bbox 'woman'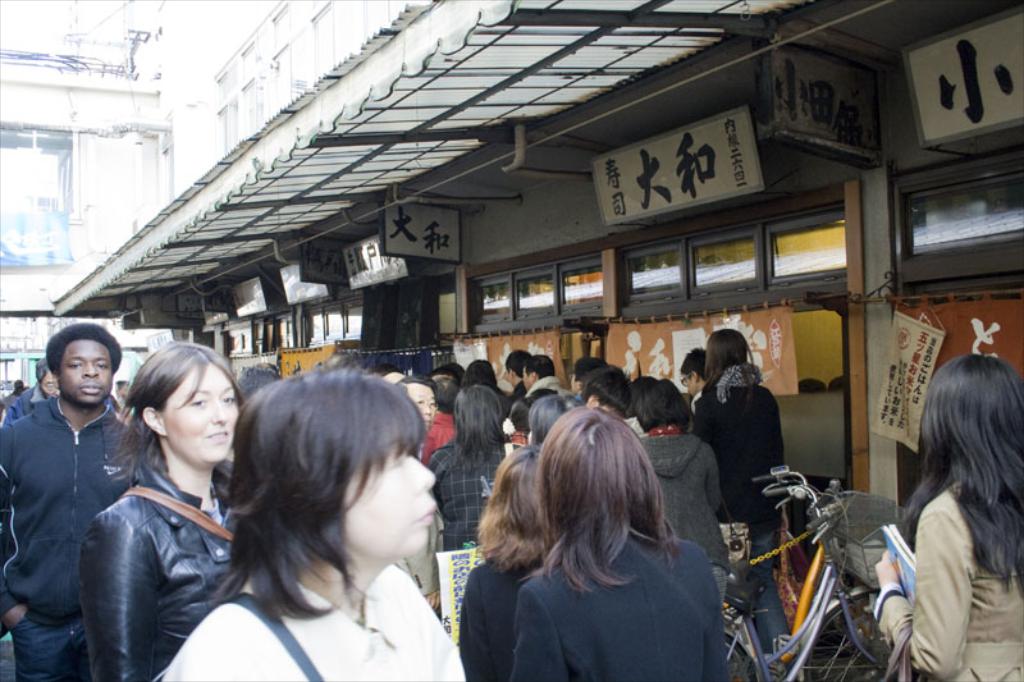
{"x1": 70, "y1": 344, "x2": 244, "y2": 681}
